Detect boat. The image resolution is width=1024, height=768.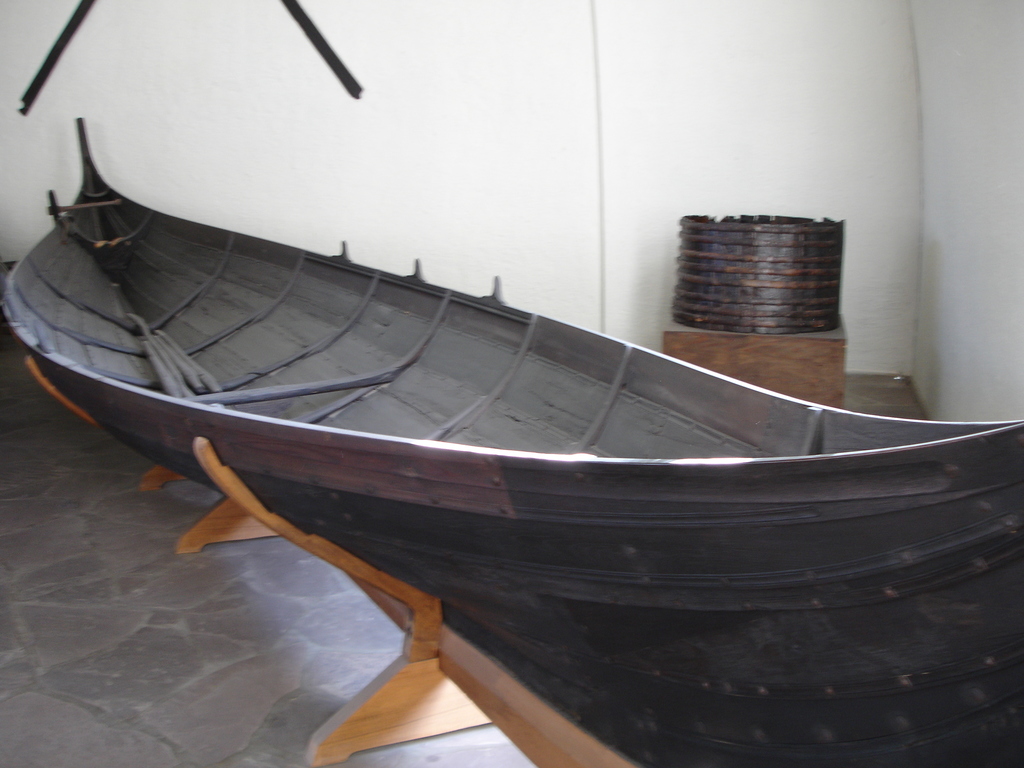
<region>0, 108, 1023, 643</region>.
